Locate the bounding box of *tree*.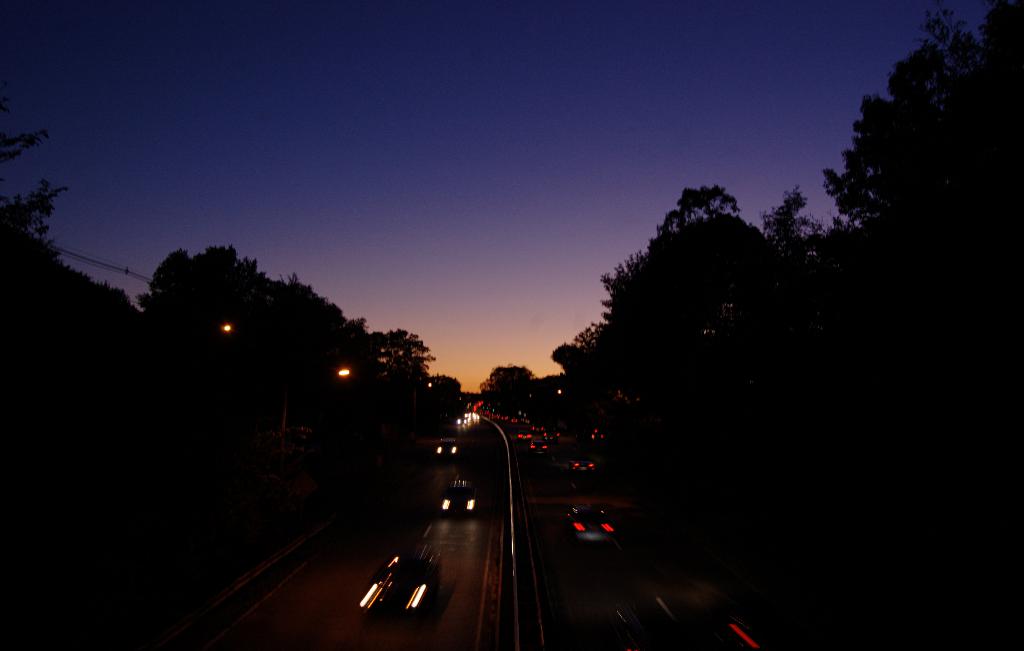
Bounding box: bbox(851, 4, 1023, 264).
